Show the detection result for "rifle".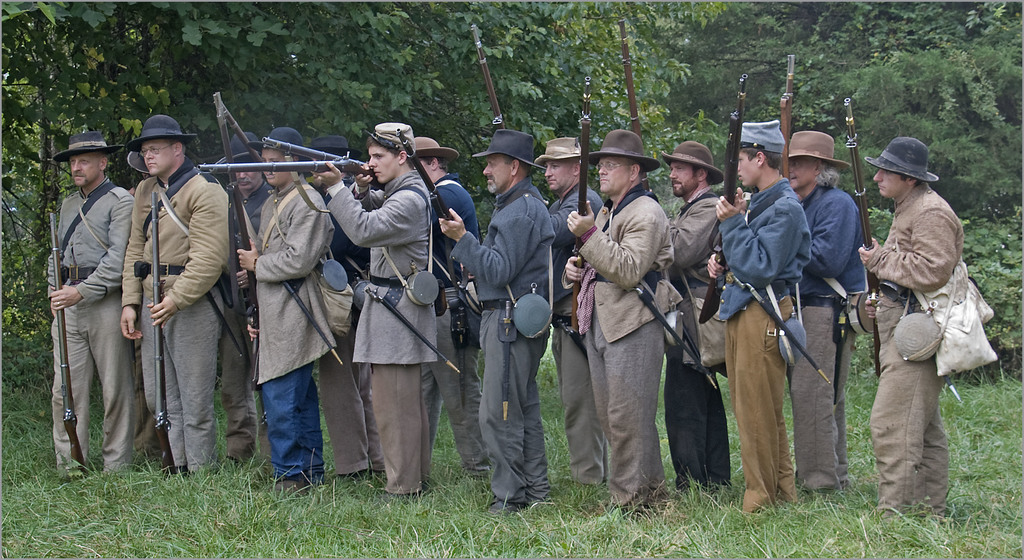
(842,98,878,375).
